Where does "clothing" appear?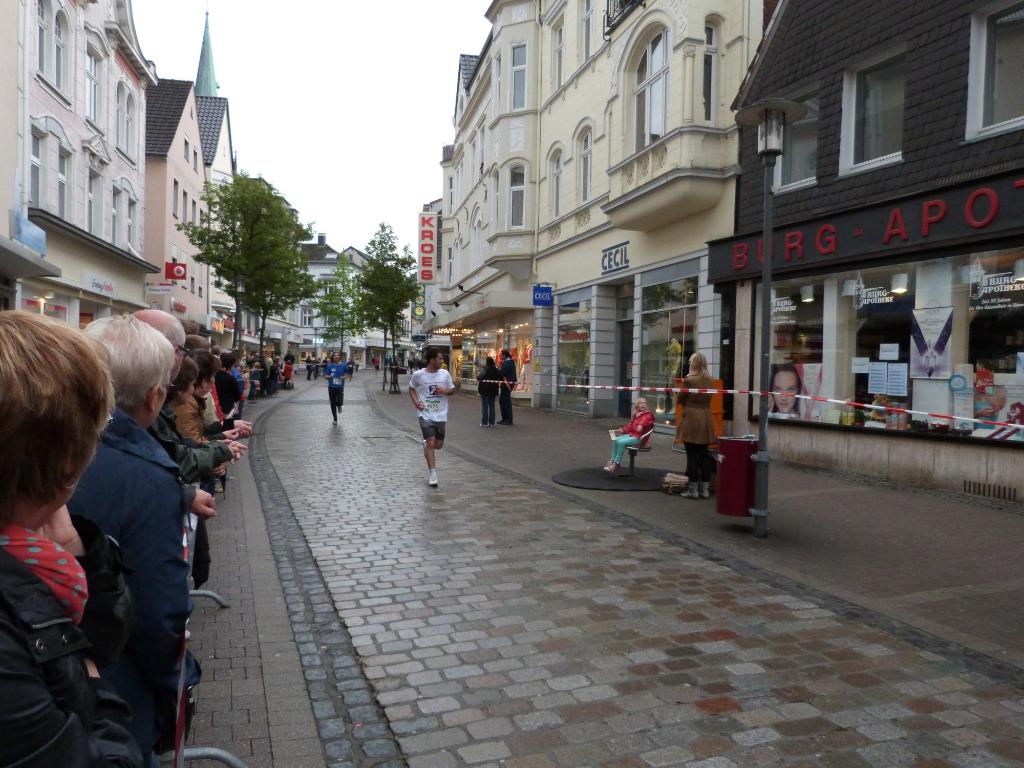
Appears at [671, 372, 717, 483].
